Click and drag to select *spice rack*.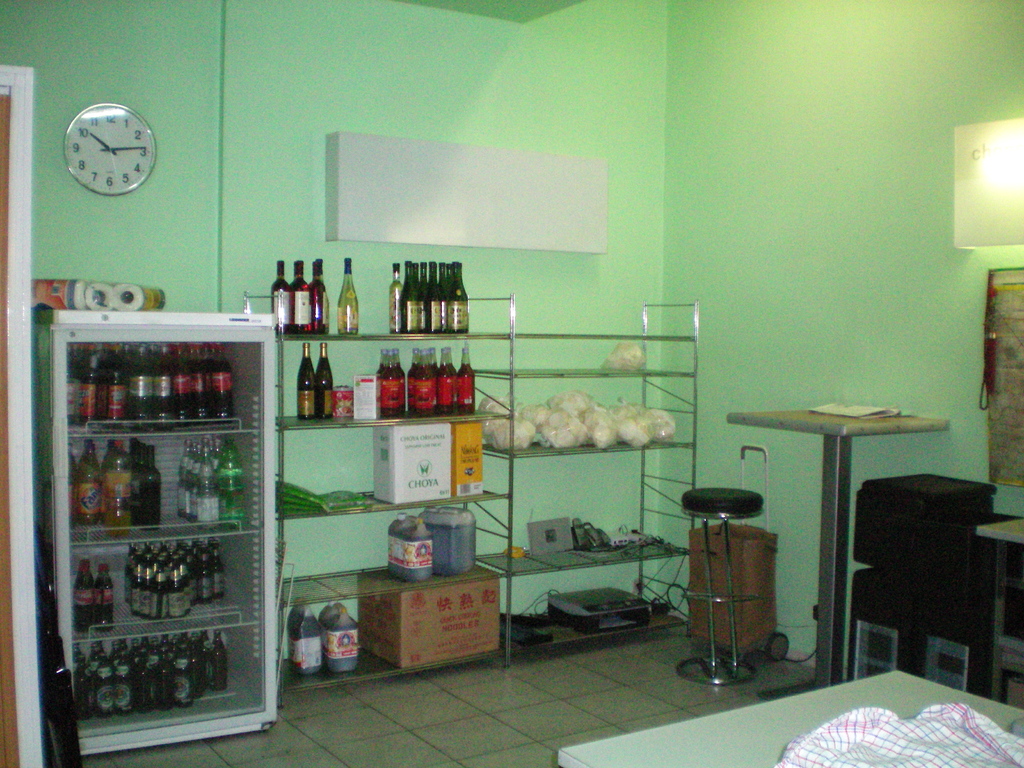
Selection: x1=273 y1=258 x2=470 y2=339.
